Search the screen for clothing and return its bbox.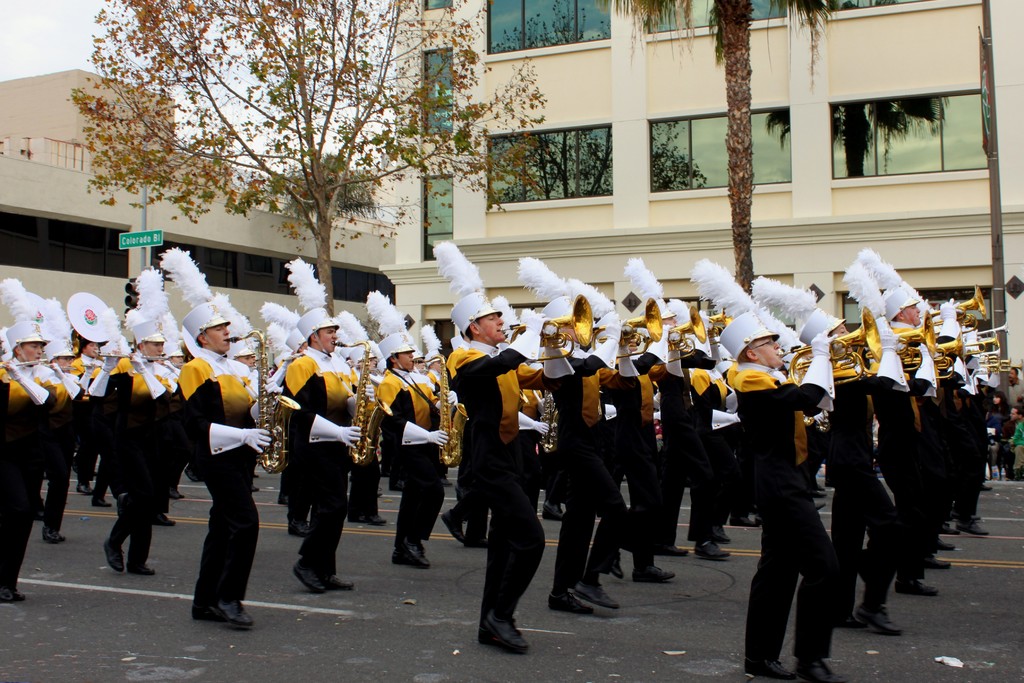
Found: [92, 360, 162, 575].
